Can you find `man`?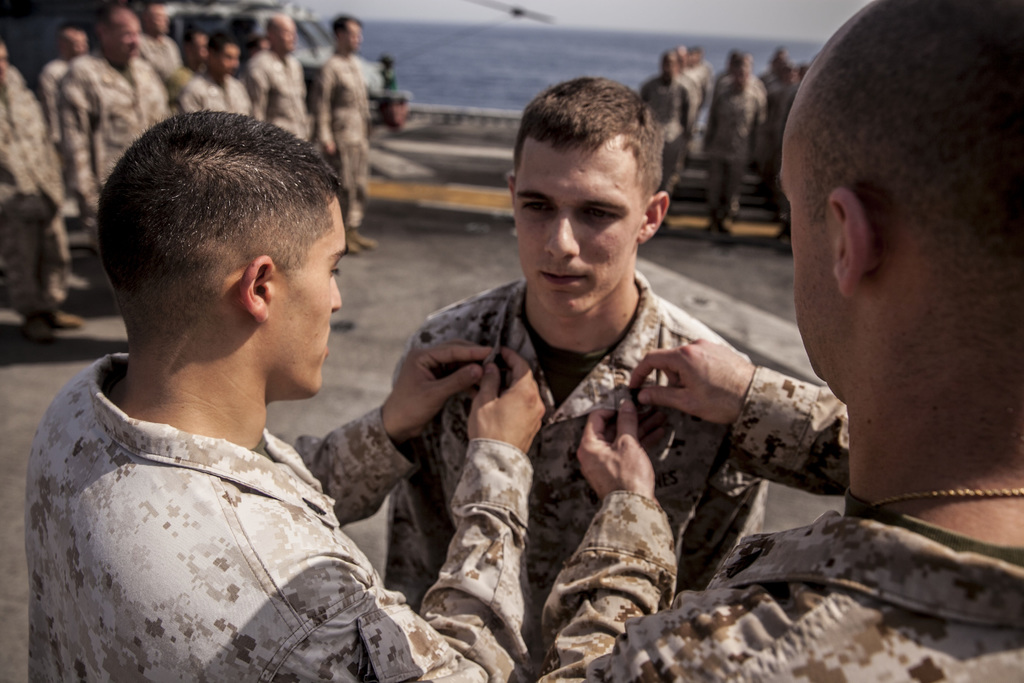
Yes, bounding box: bbox=[383, 74, 776, 682].
